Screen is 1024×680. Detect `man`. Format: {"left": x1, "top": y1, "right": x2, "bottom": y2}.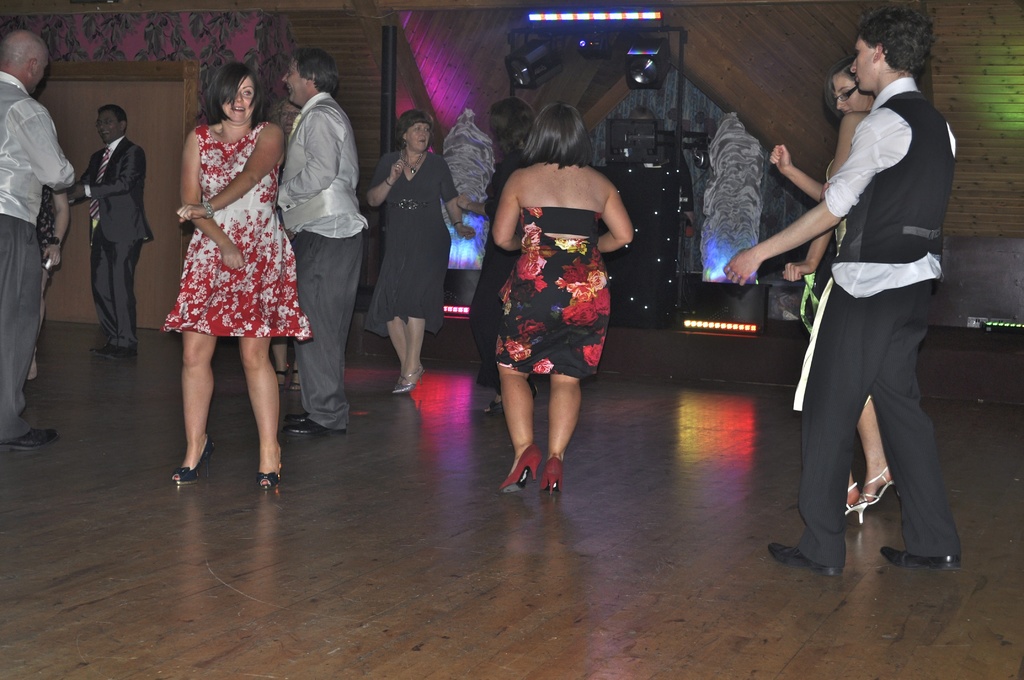
{"left": 767, "top": 8, "right": 973, "bottom": 583}.
